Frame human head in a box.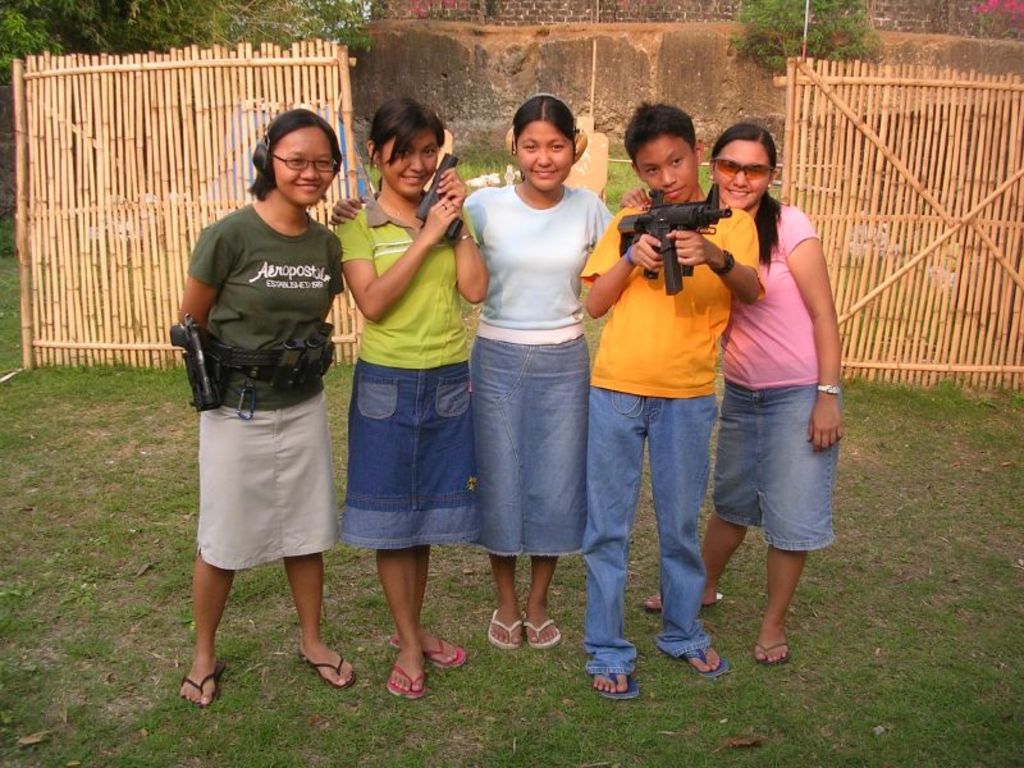
364, 100, 445, 204.
